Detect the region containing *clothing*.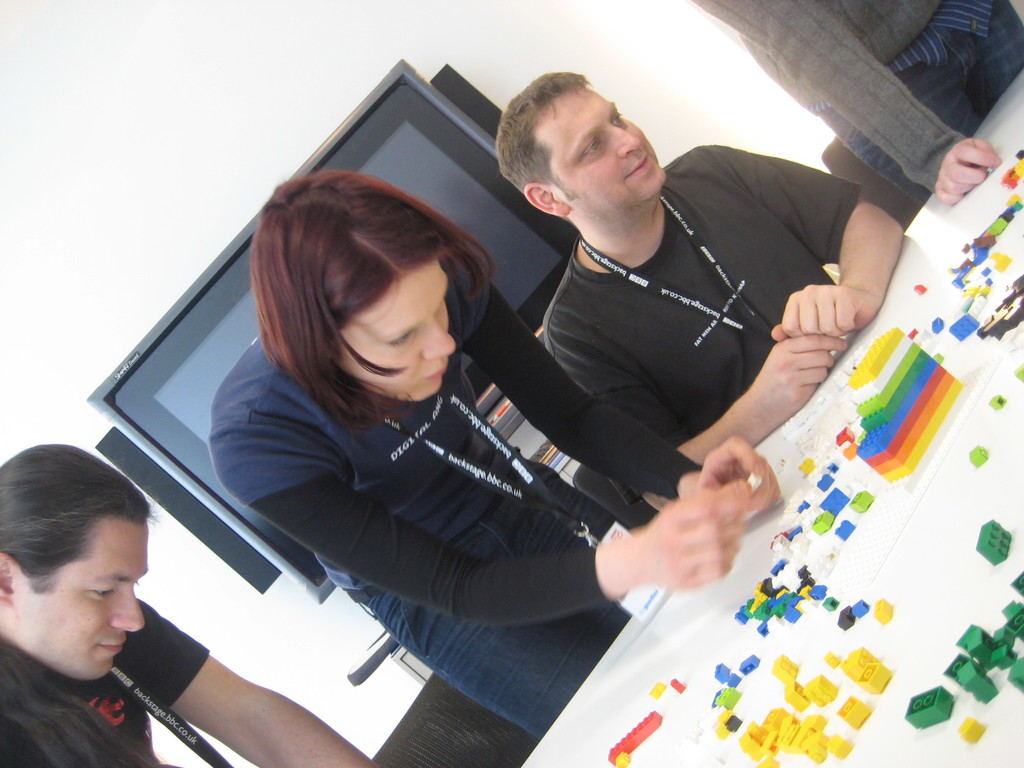
{"left": 545, "top": 142, "right": 865, "bottom": 502}.
